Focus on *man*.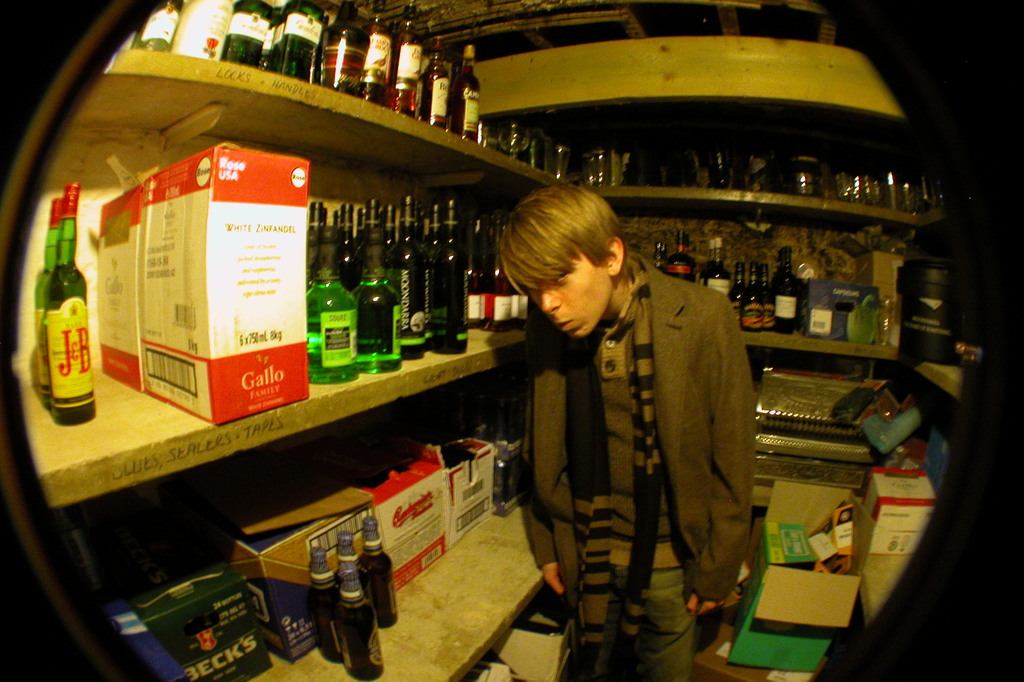
Focused at {"left": 482, "top": 206, "right": 794, "bottom": 639}.
